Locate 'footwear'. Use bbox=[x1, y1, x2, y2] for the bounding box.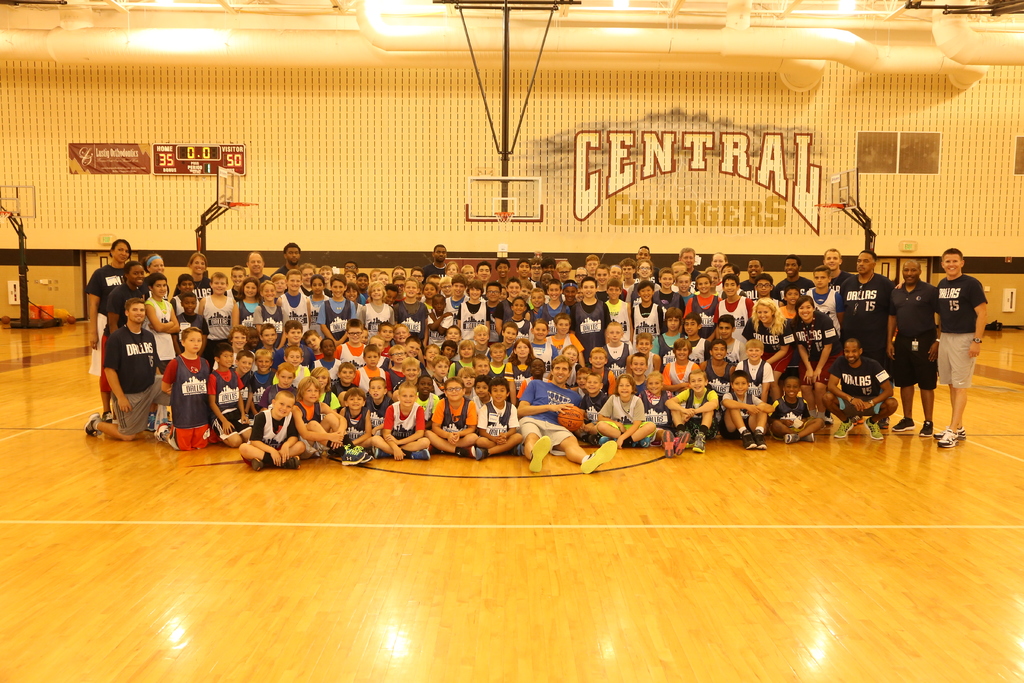
bbox=[466, 444, 477, 457].
